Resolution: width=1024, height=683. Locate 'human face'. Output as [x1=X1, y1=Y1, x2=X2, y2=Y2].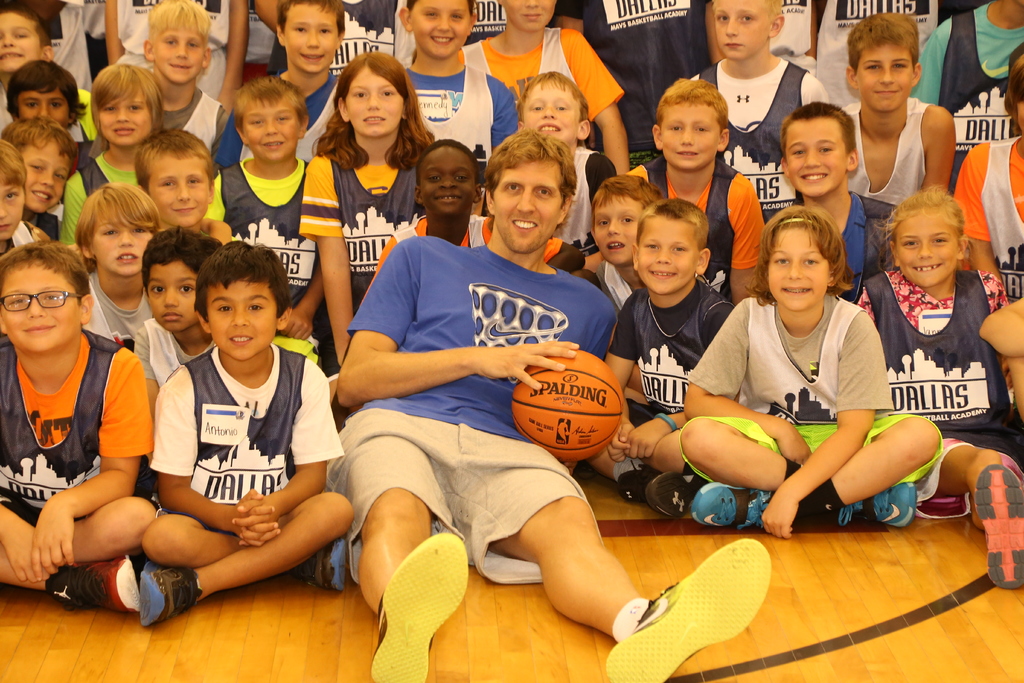
[x1=0, y1=261, x2=81, y2=352].
